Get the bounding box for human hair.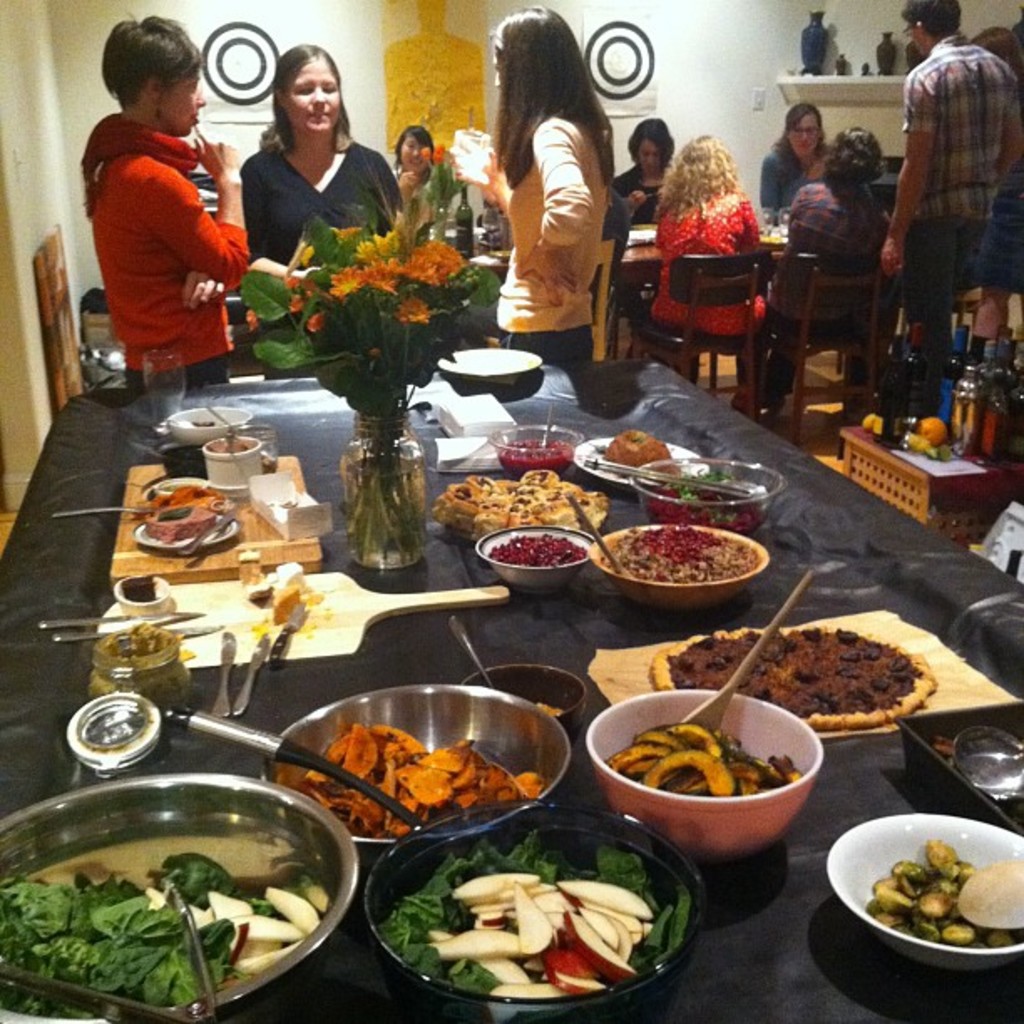
bbox(770, 104, 832, 184).
